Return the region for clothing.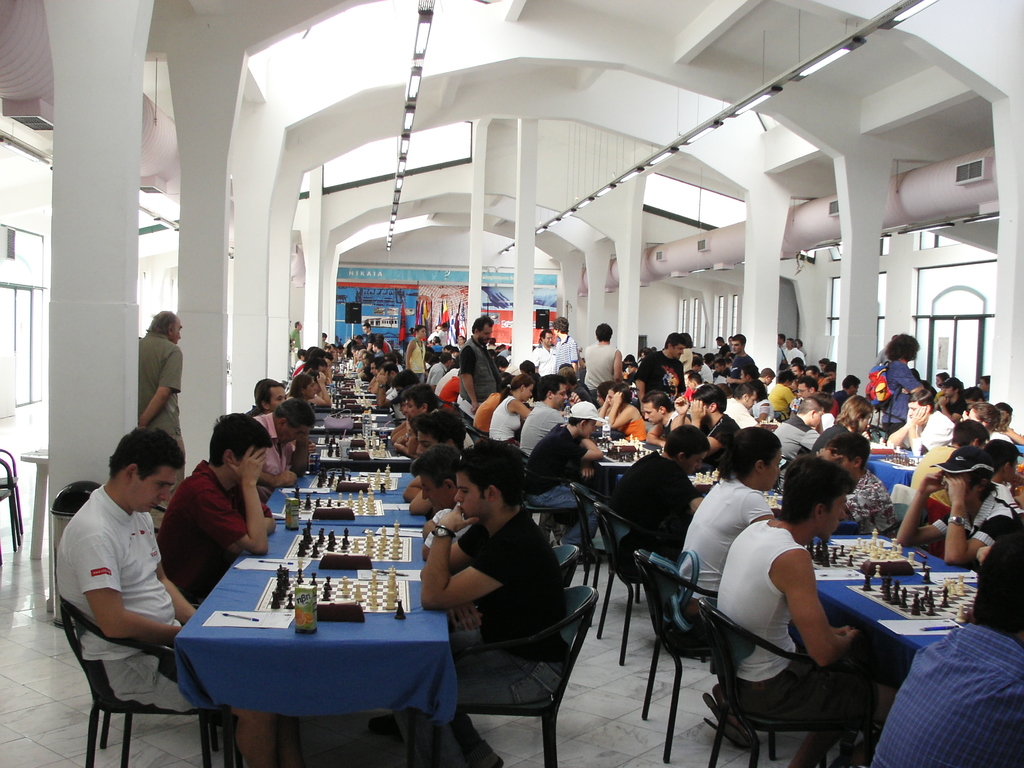
424:360:449:391.
